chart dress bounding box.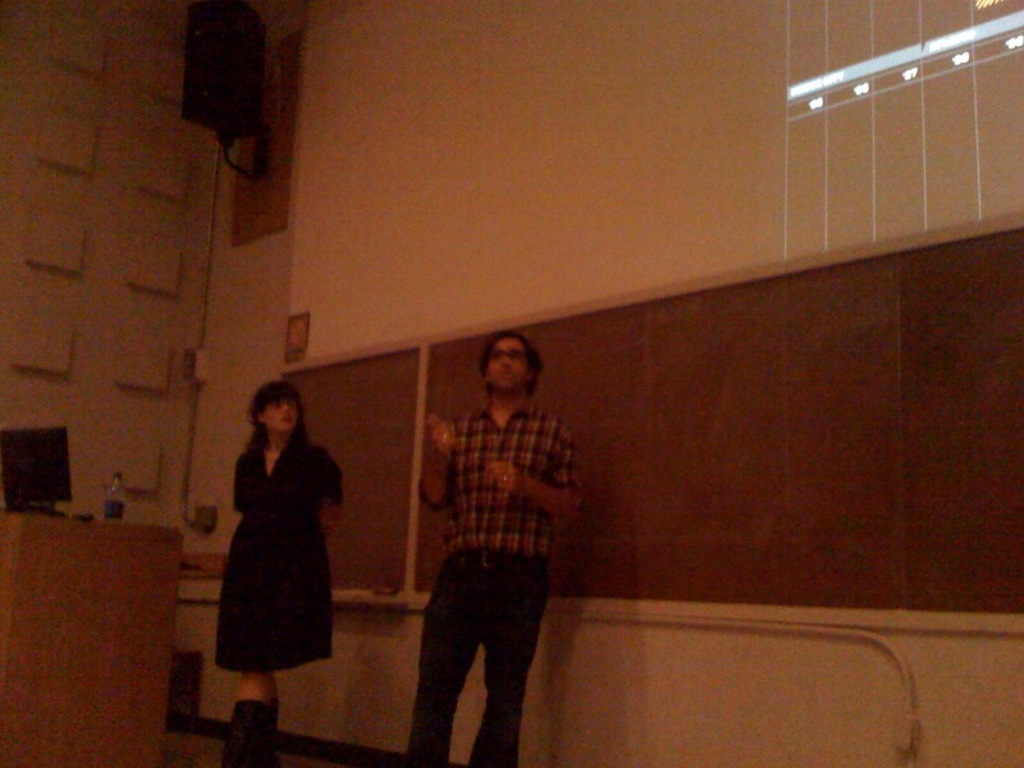
Charted: 212, 434, 347, 676.
